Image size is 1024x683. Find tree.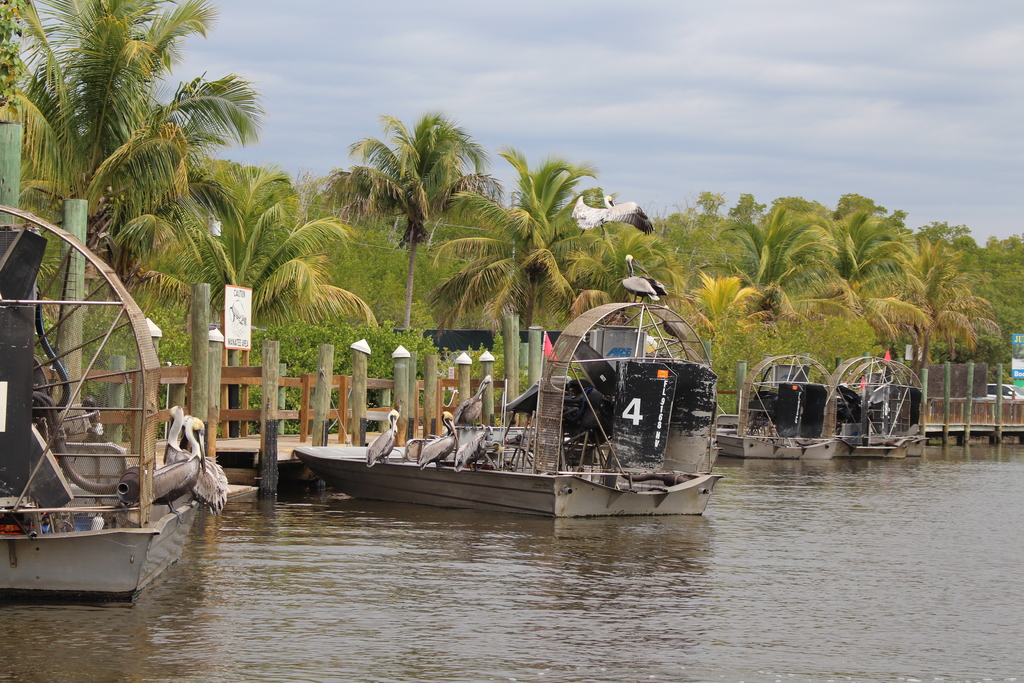
bbox(888, 216, 1007, 397).
